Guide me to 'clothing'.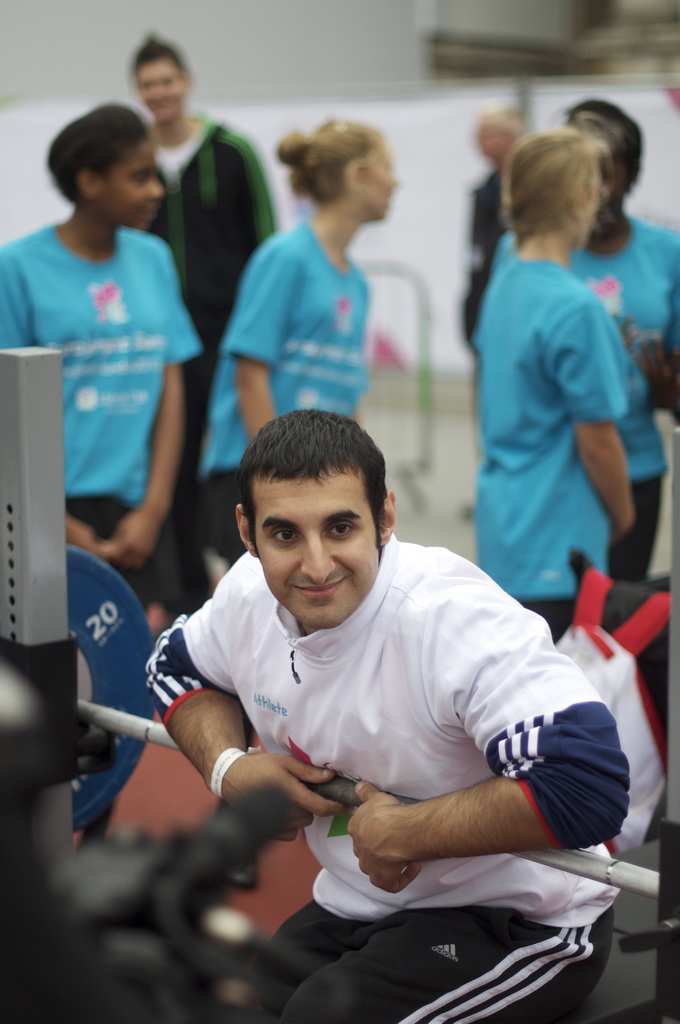
Guidance: bbox(463, 170, 500, 351).
